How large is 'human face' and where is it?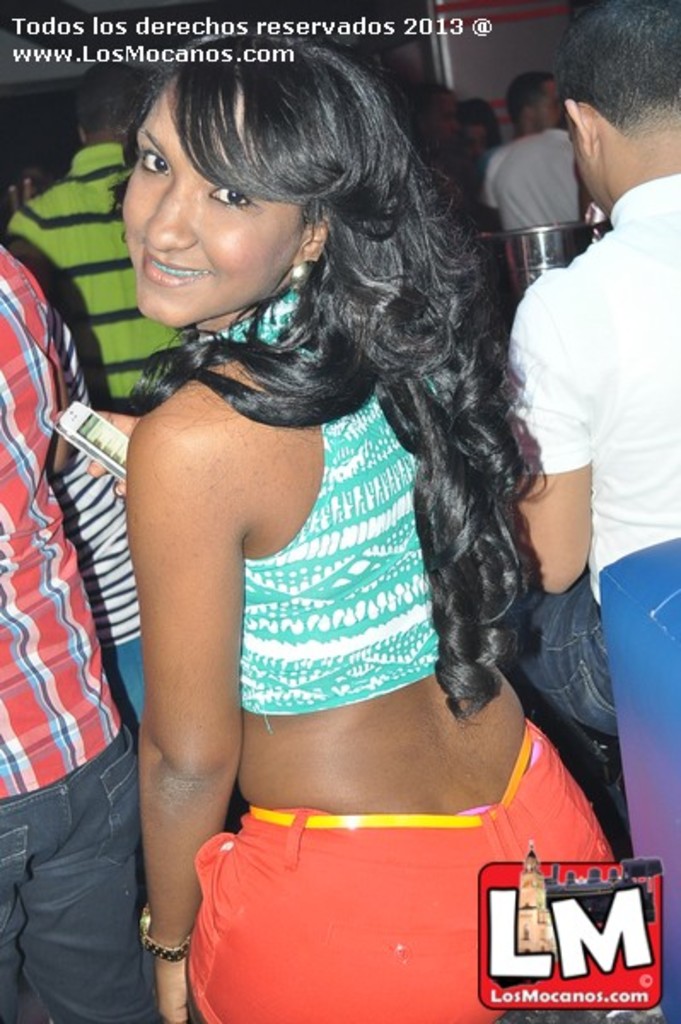
Bounding box: x1=527, y1=79, x2=565, y2=128.
